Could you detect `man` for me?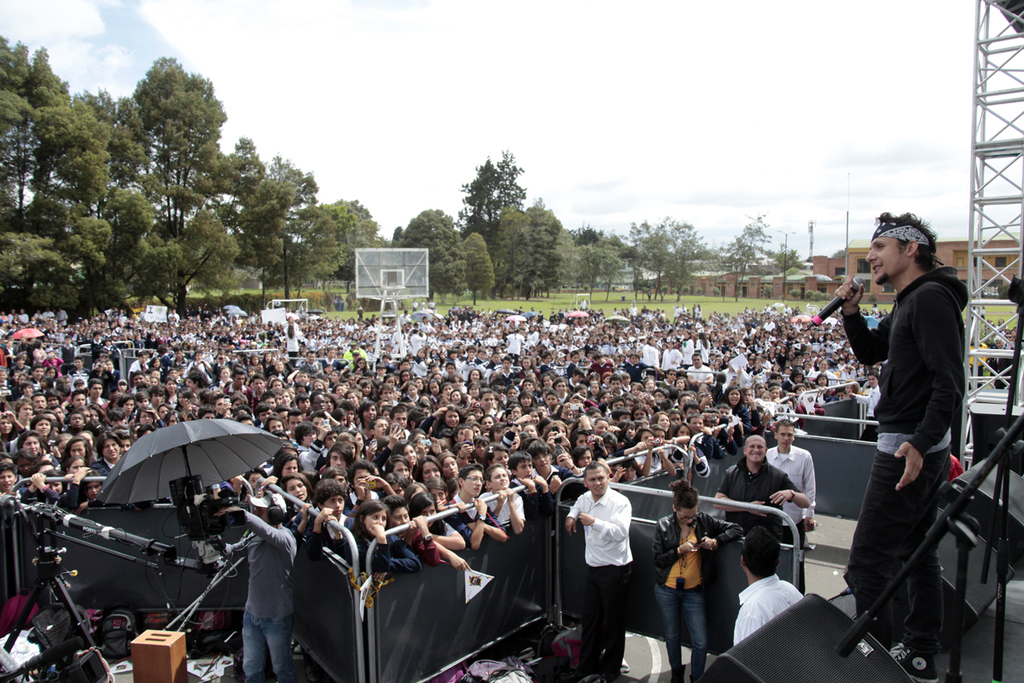
Detection result: l=841, t=211, r=957, b=672.
